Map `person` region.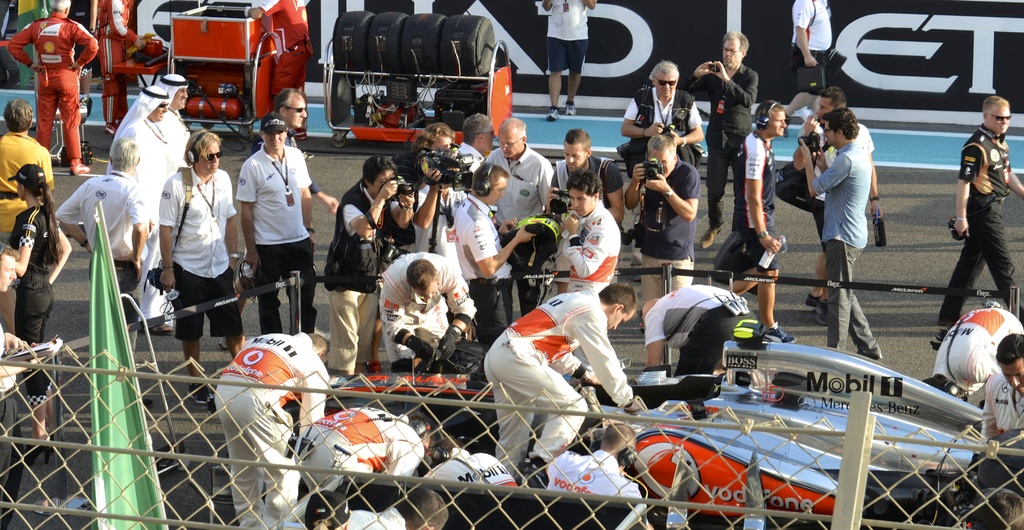
Mapped to bbox=[623, 134, 700, 307].
